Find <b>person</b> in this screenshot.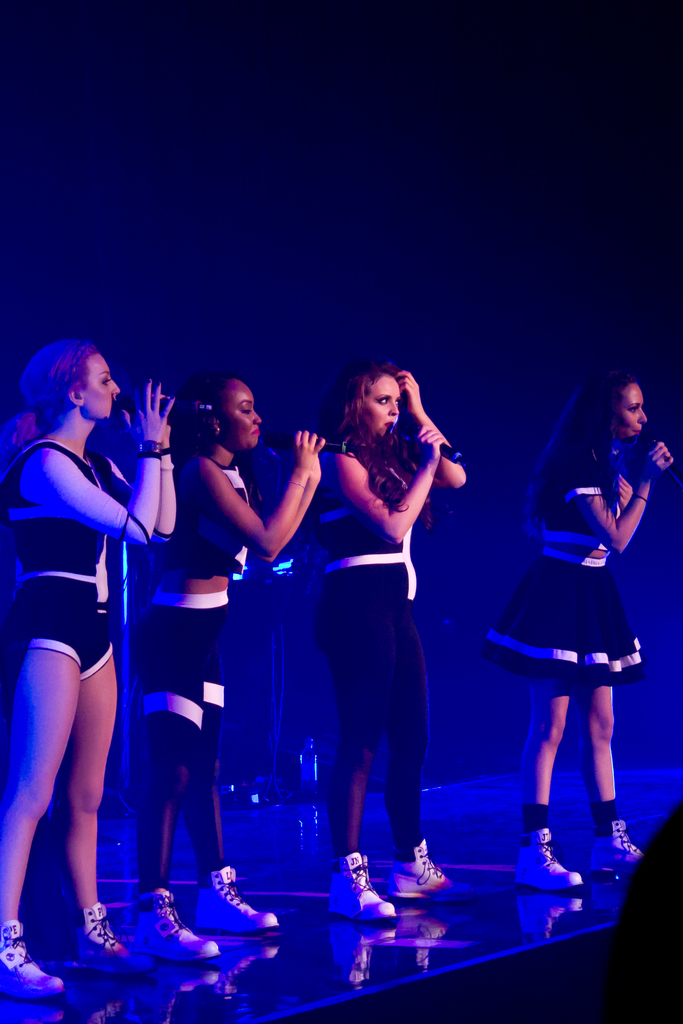
The bounding box for <b>person</b> is select_region(313, 360, 466, 923).
